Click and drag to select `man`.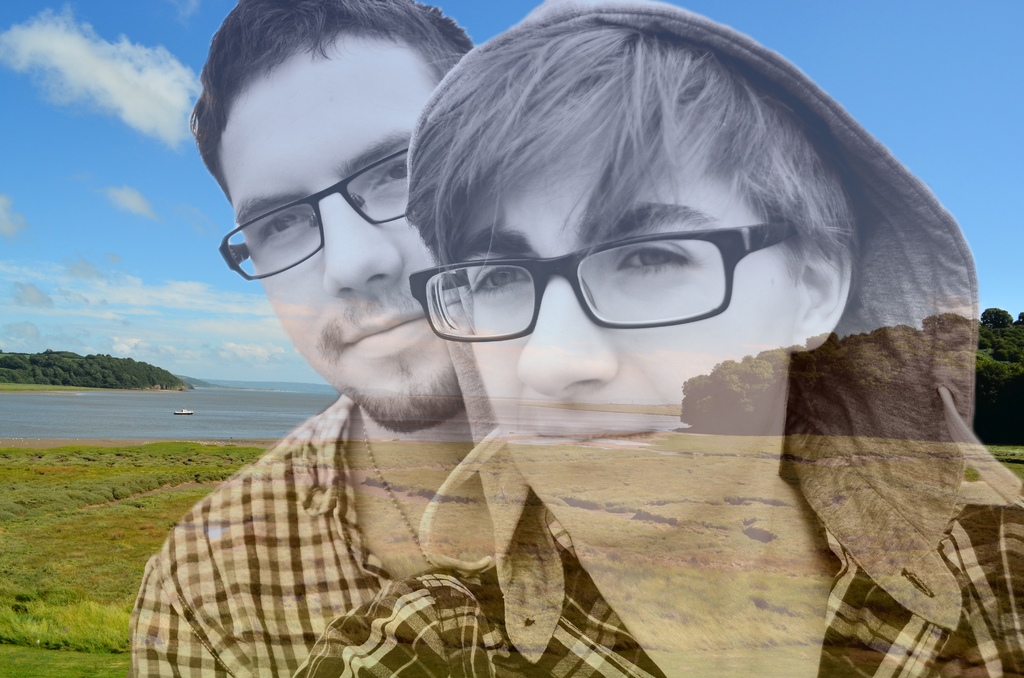
Selection: crop(289, 0, 1023, 677).
